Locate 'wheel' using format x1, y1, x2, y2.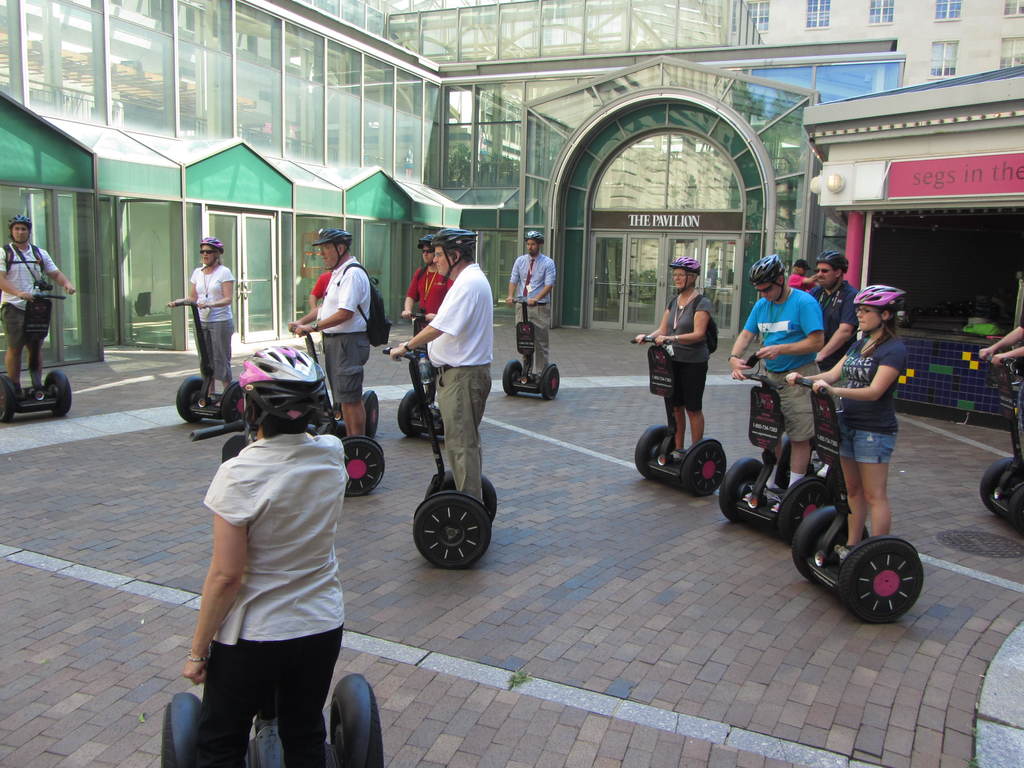
835, 532, 924, 623.
